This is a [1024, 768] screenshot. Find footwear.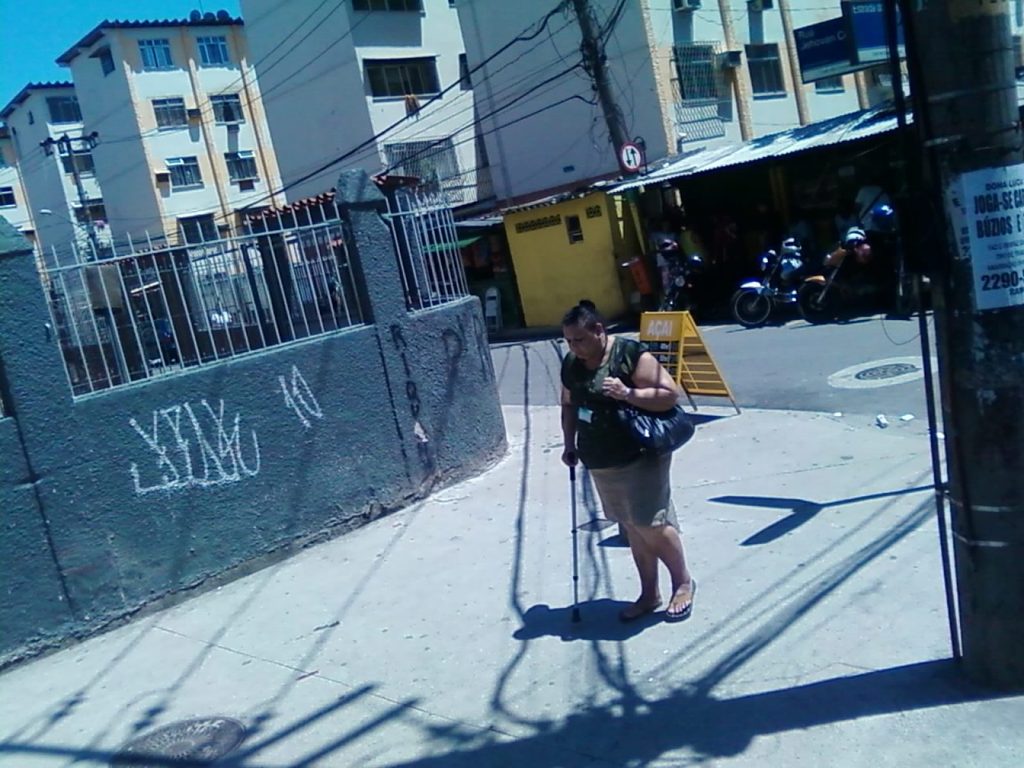
Bounding box: select_region(657, 579, 695, 621).
